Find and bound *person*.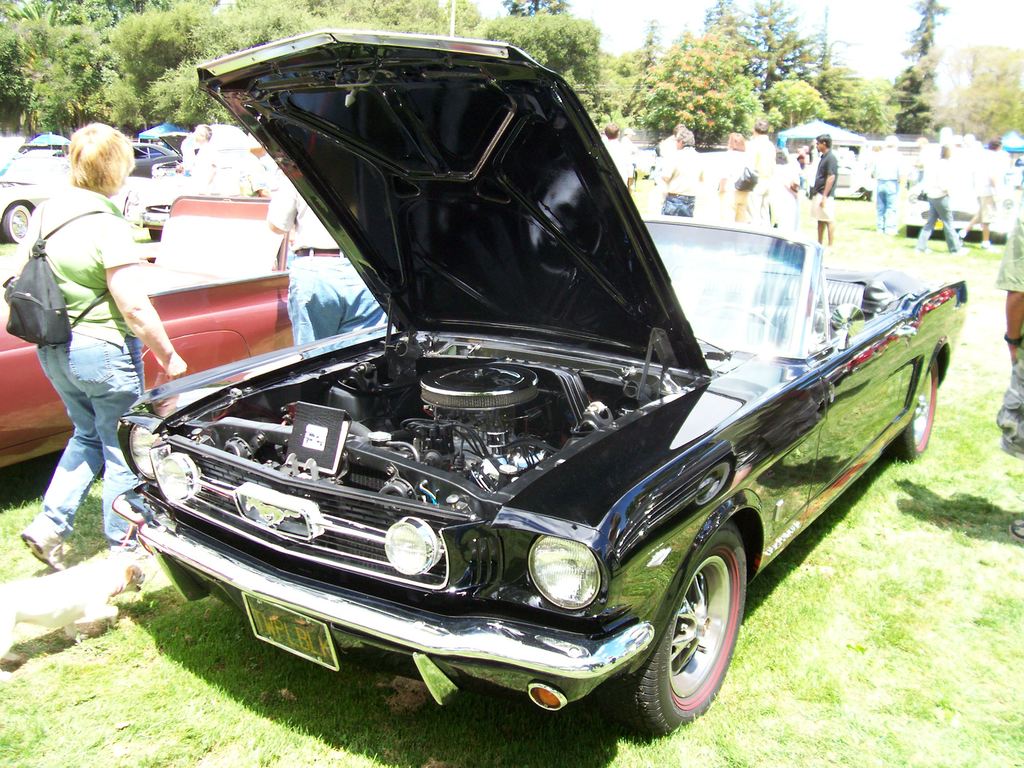
Bound: select_region(605, 121, 641, 203).
